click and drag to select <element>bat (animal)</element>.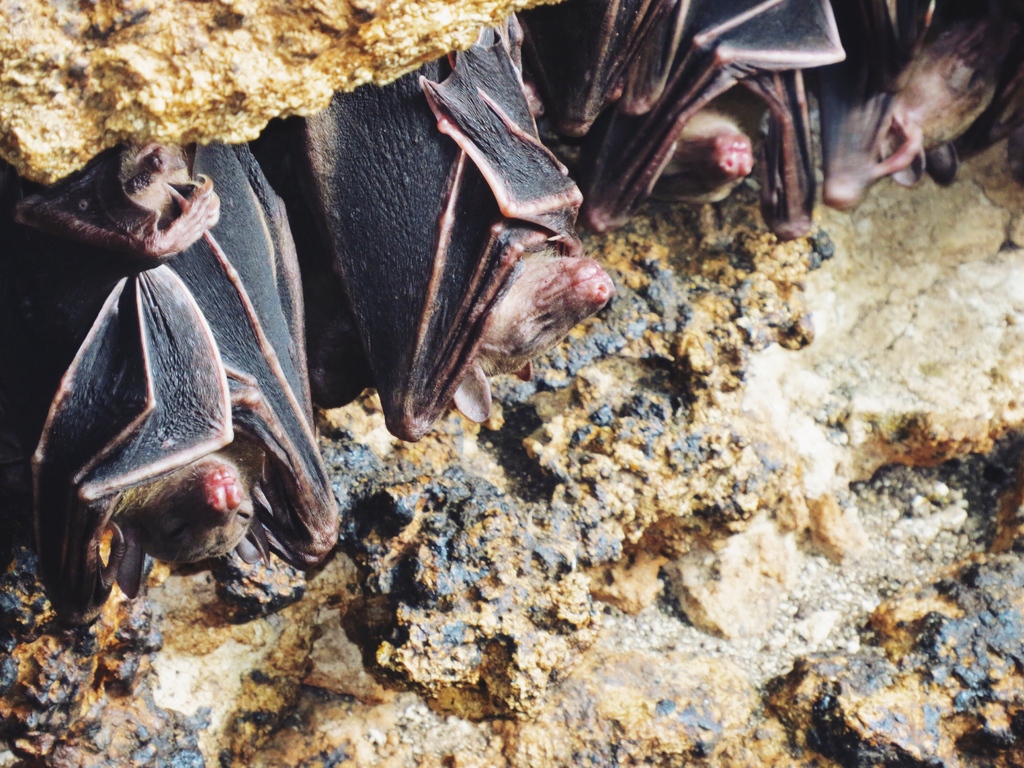
Selection: {"x1": 293, "y1": 9, "x2": 627, "y2": 442}.
